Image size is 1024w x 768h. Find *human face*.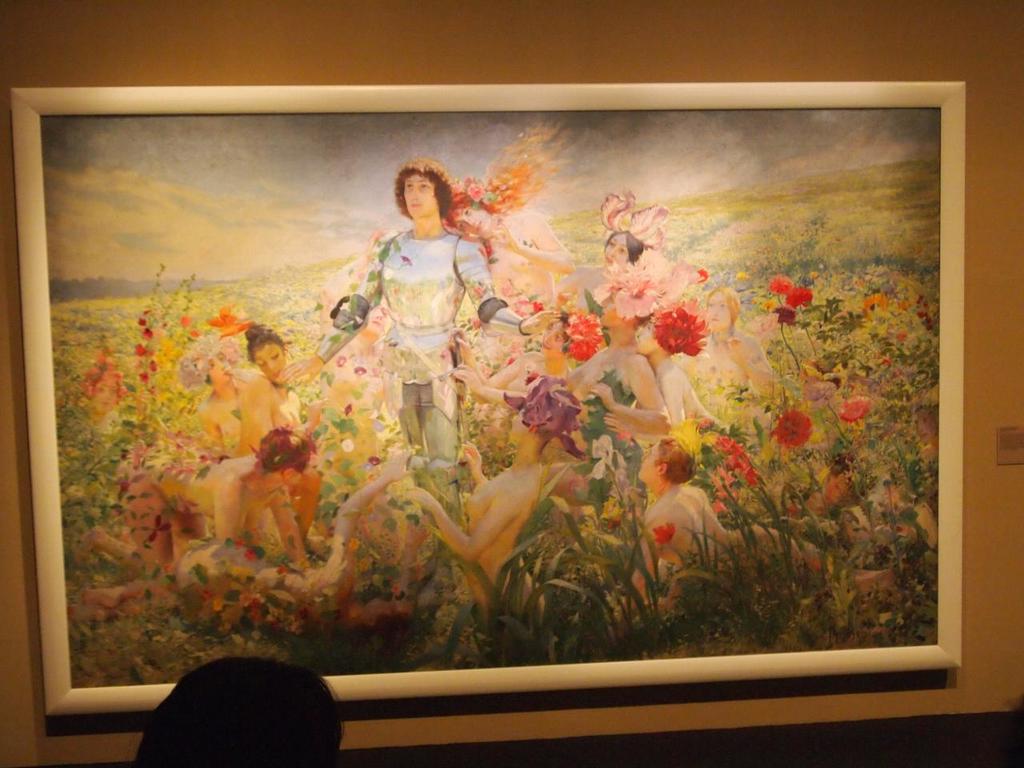
x1=639 y1=442 x2=658 y2=479.
